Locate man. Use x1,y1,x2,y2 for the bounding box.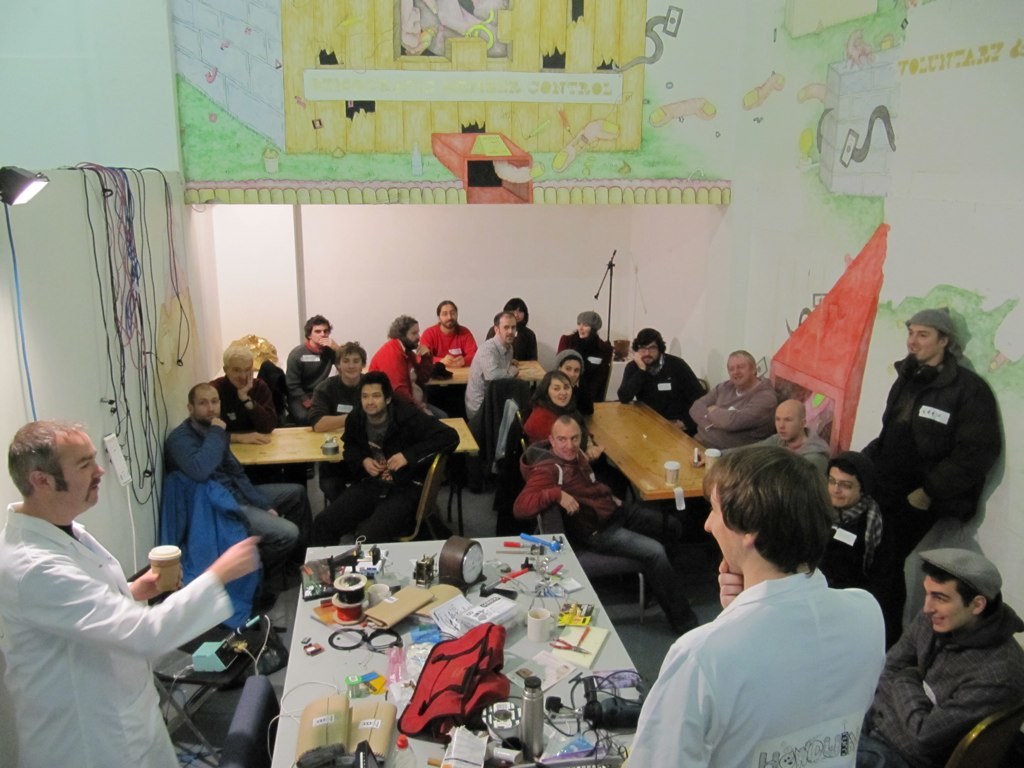
758,400,828,477.
